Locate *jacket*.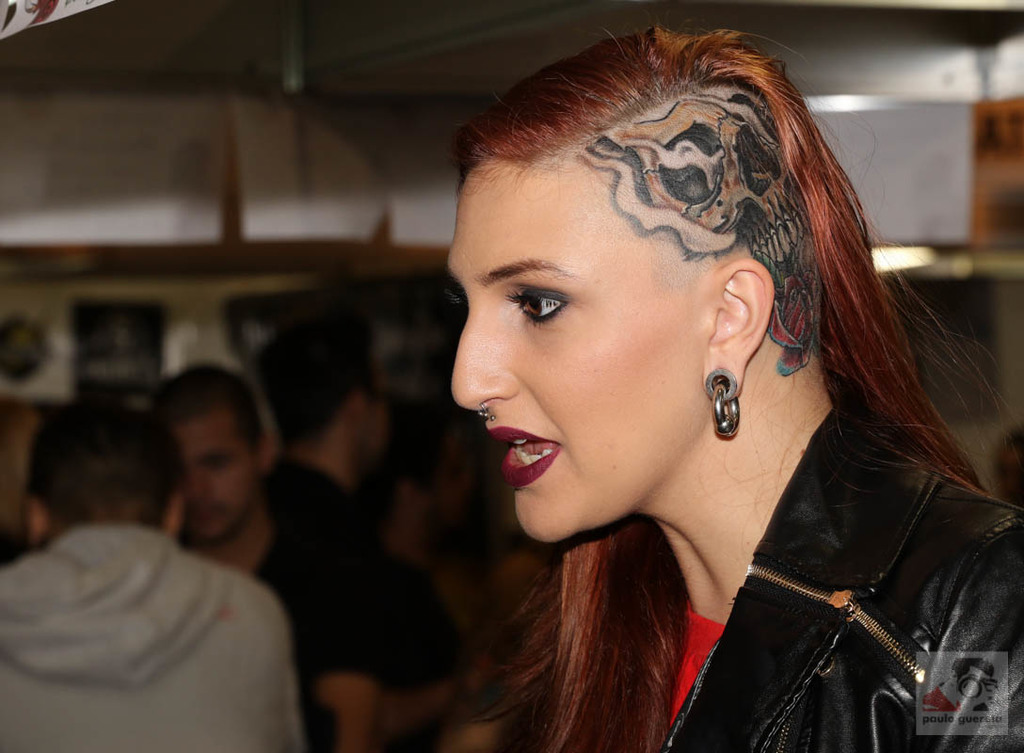
Bounding box: 448/405/1023/752.
